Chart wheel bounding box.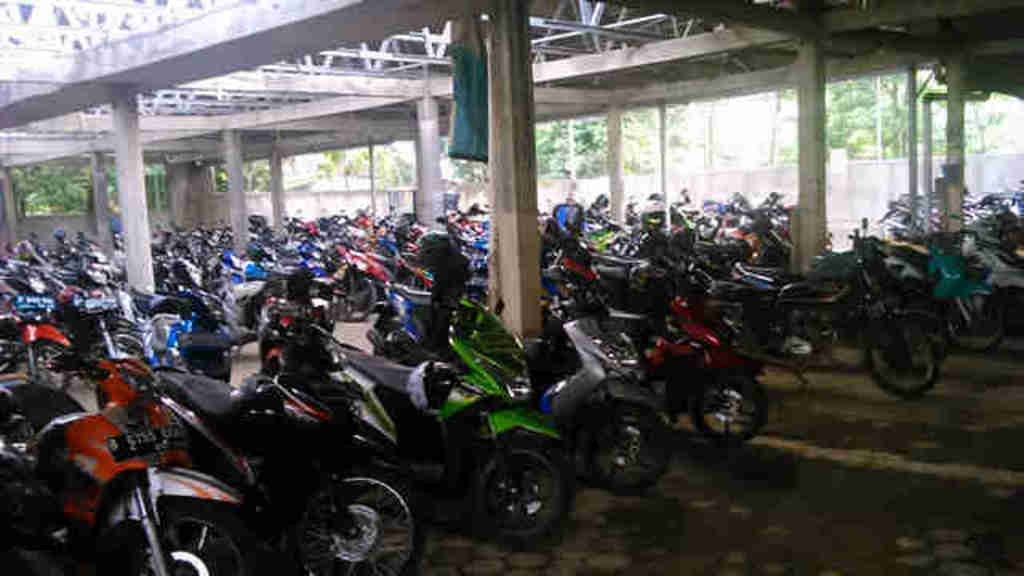
Charted: bbox(464, 434, 563, 544).
